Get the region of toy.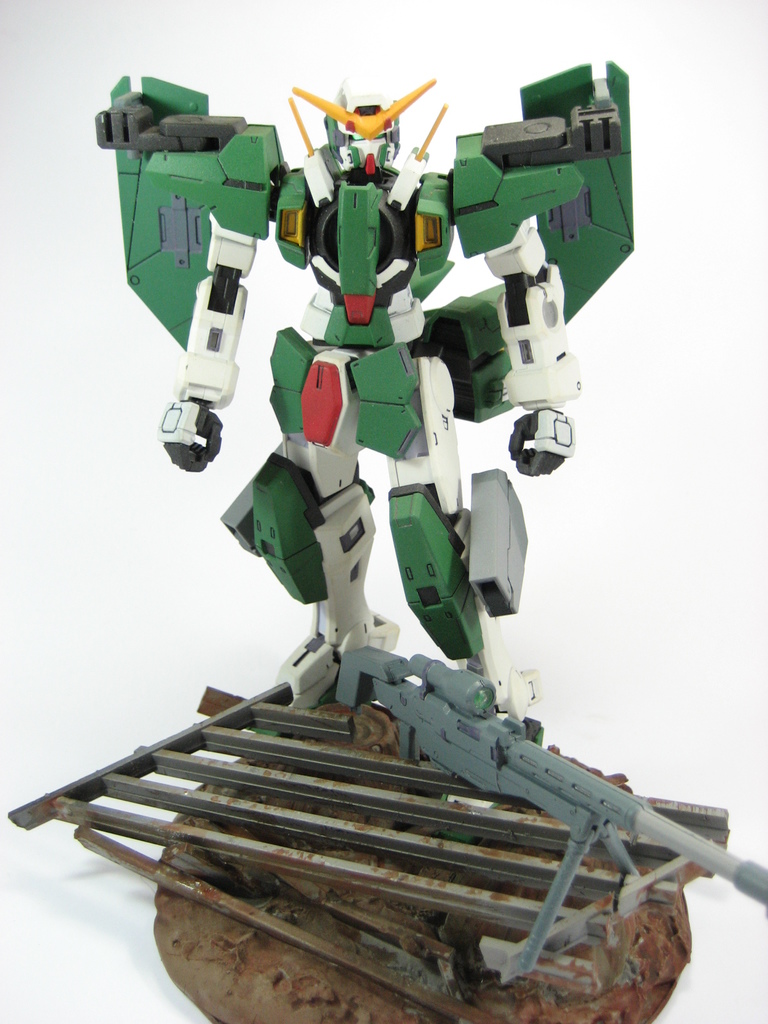
locate(16, 56, 767, 1023).
